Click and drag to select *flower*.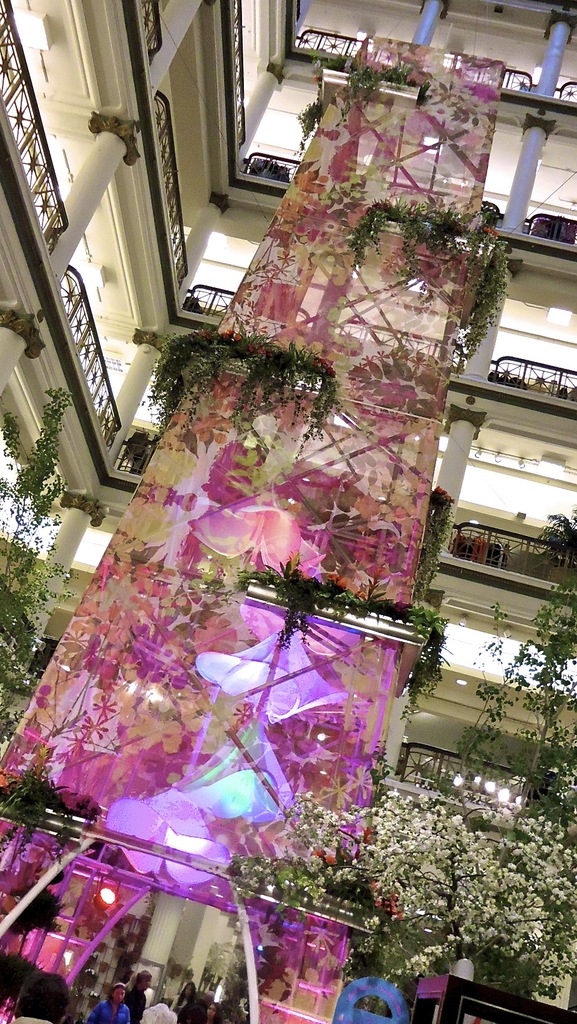
Selection: [257,346,267,356].
